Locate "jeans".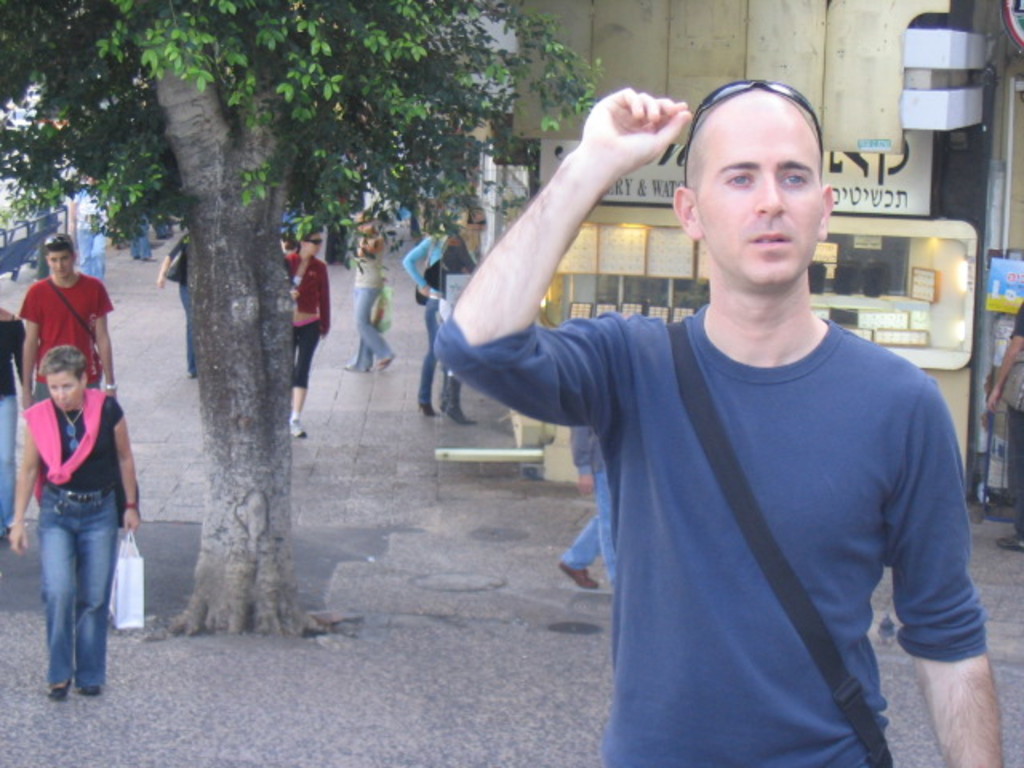
Bounding box: Rect(21, 483, 117, 706).
